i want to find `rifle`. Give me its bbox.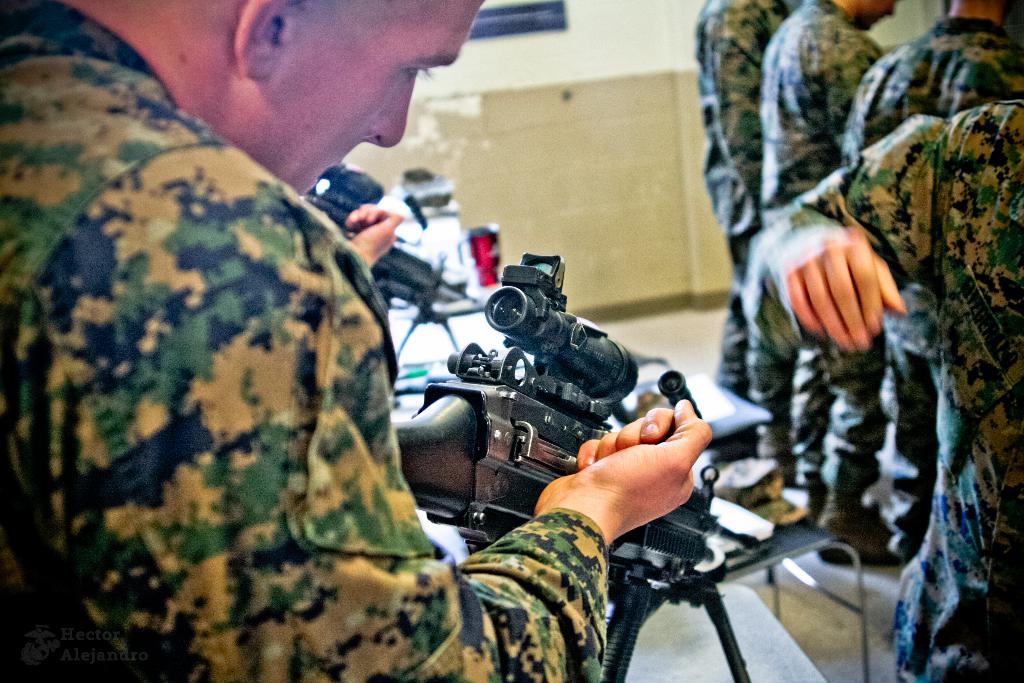
Rect(390, 254, 749, 682).
